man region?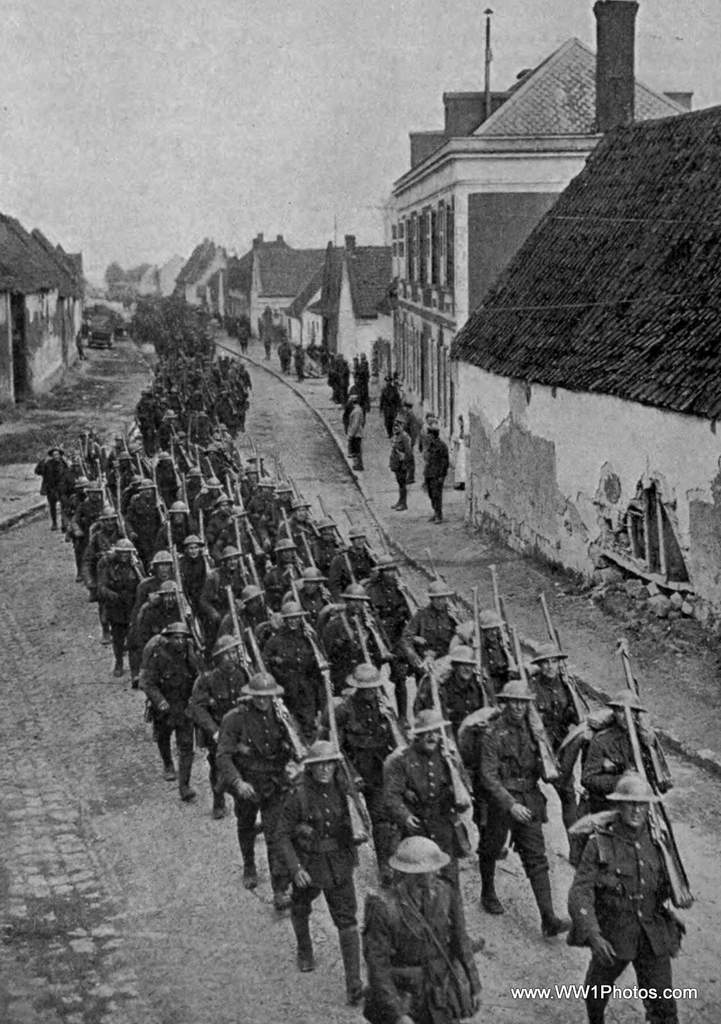
select_region(571, 771, 692, 1023)
